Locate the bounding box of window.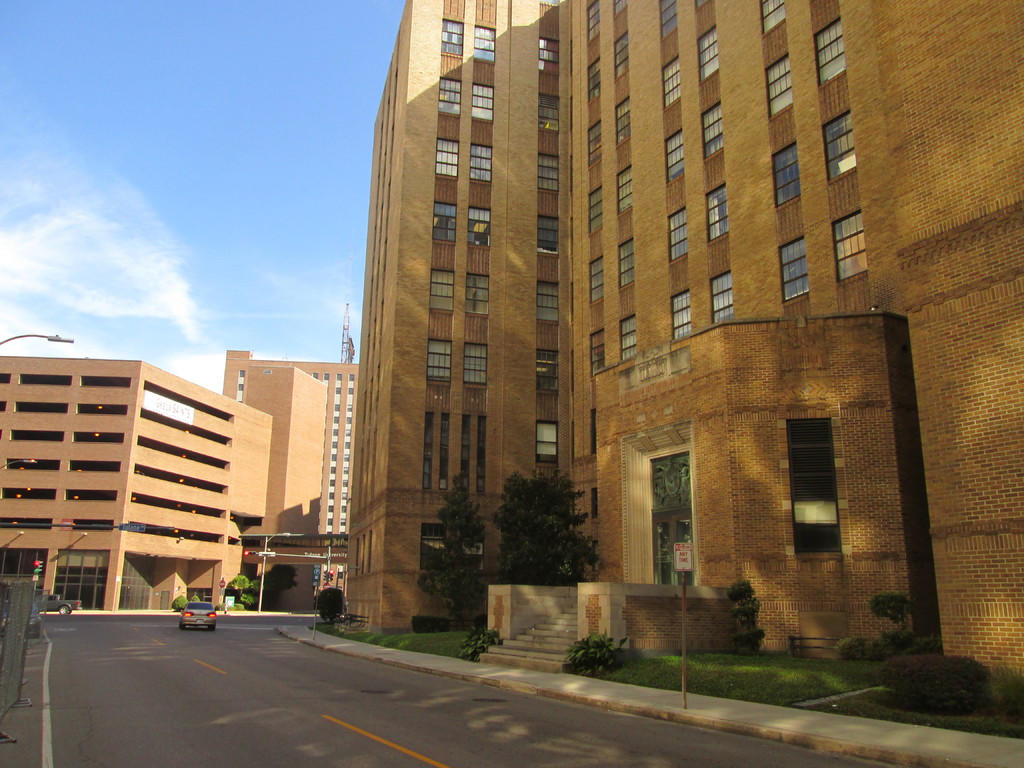
Bounding box: Rect(671, 289, 692, 335).
